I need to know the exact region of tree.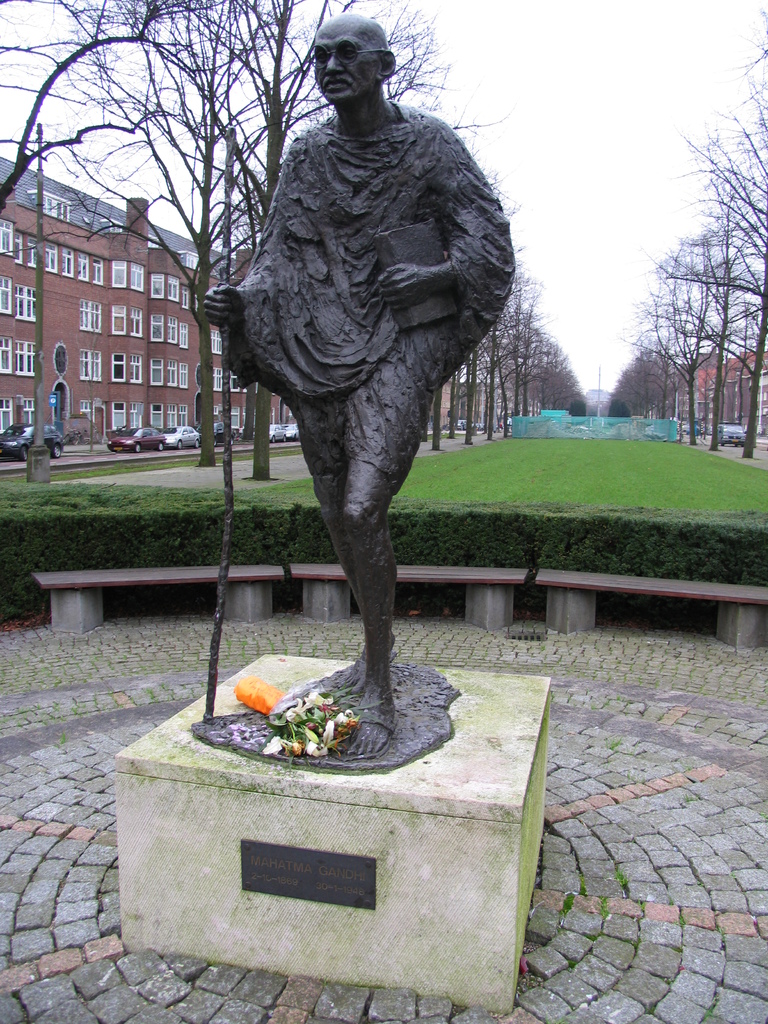
Region: 640 17 767 468.
